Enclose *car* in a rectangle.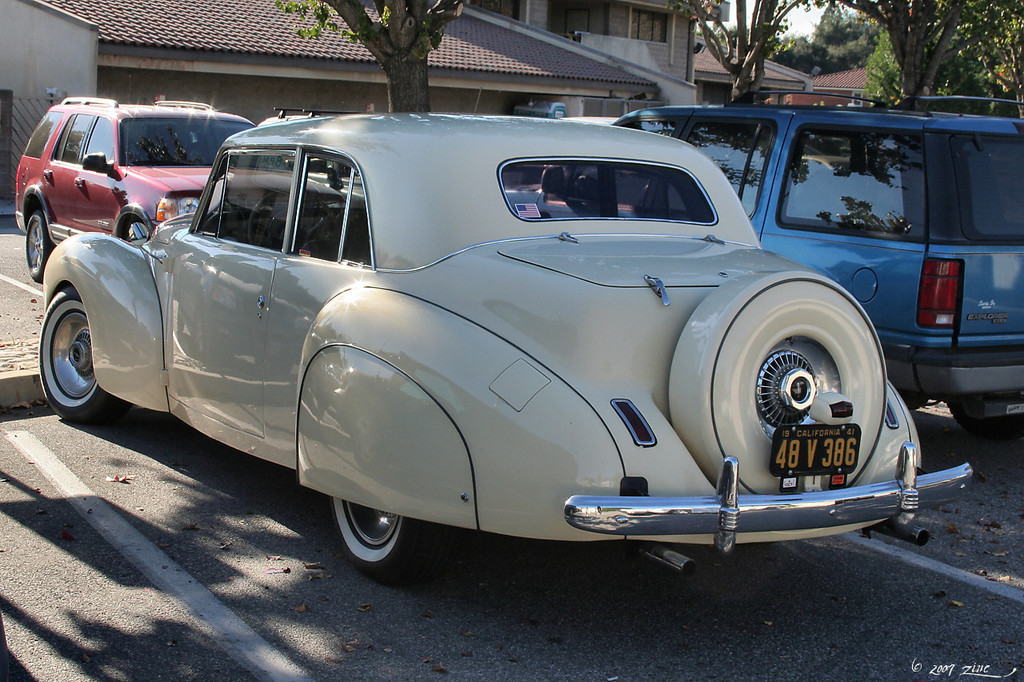
x1=0, y1=125, x2=929, y2=591.
